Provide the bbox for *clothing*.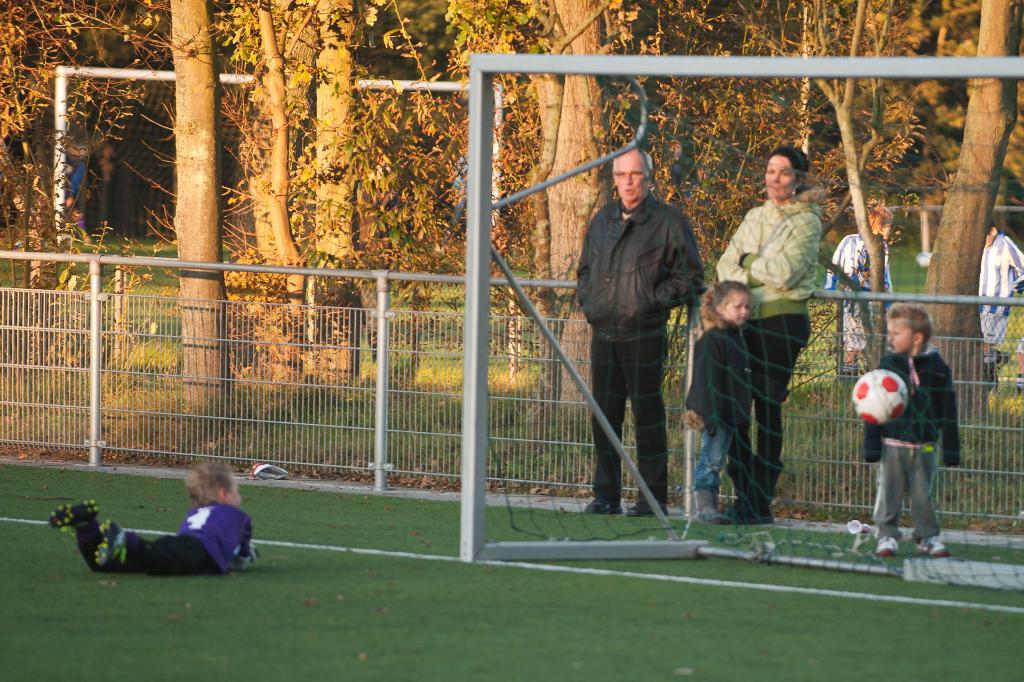
(582,134,714,516).
